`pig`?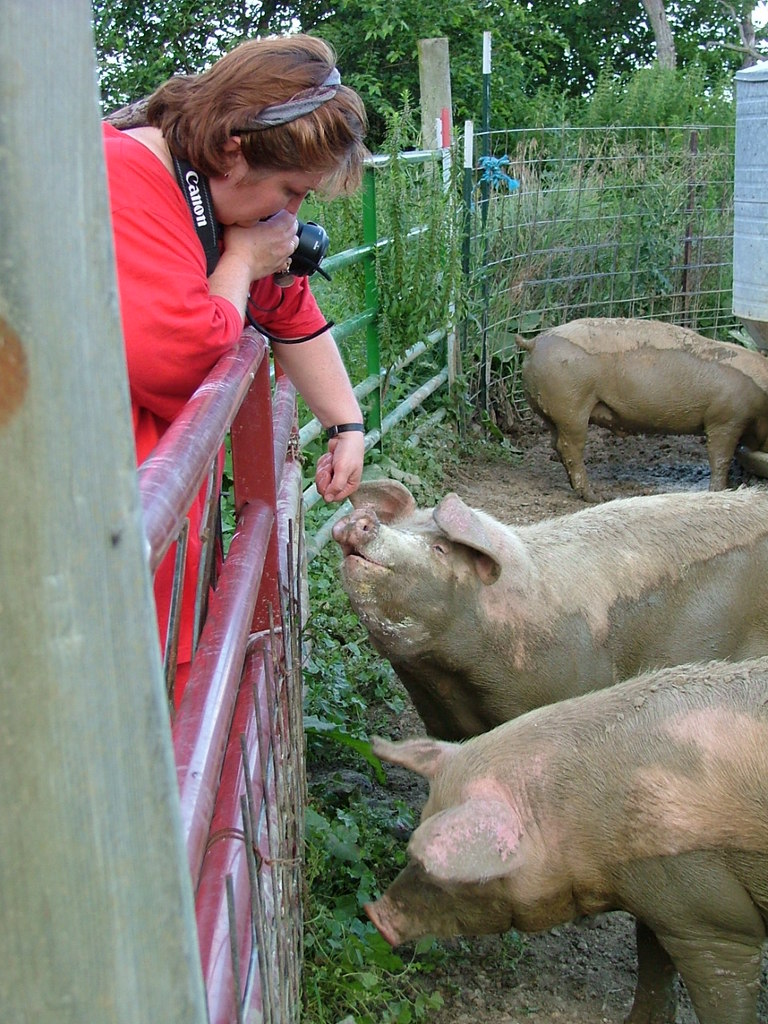
{"x1": 325, "y1": 474, "x2": 767, "y2": 739}
